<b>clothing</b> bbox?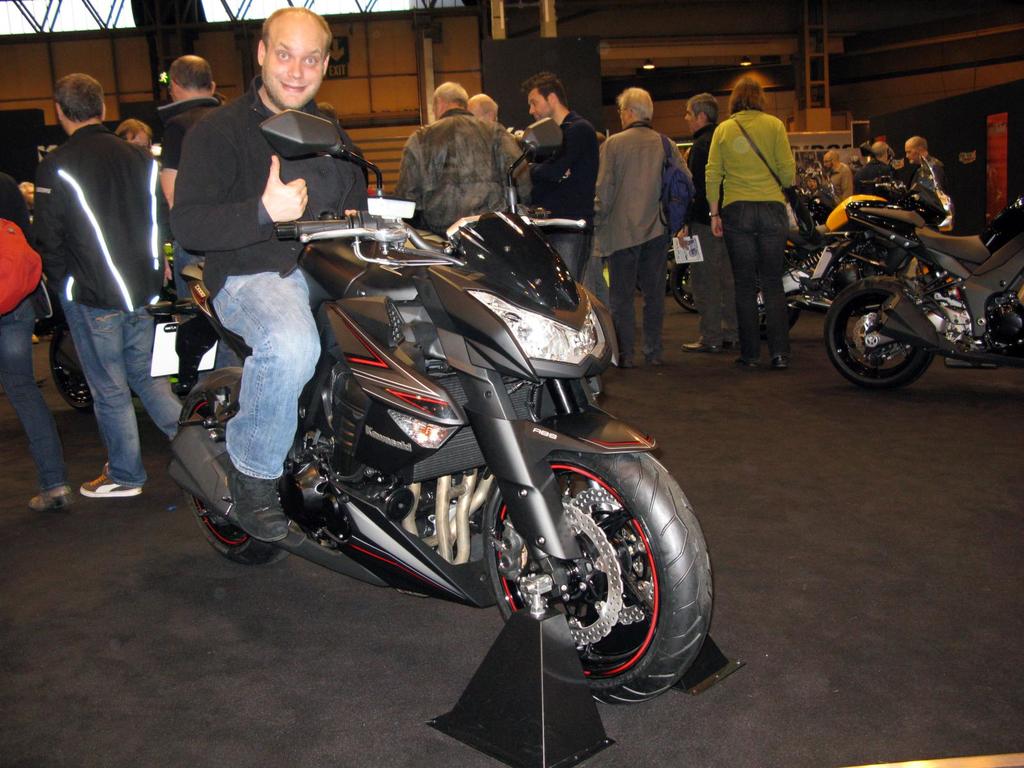
rect(28, 114, 164, 487)
